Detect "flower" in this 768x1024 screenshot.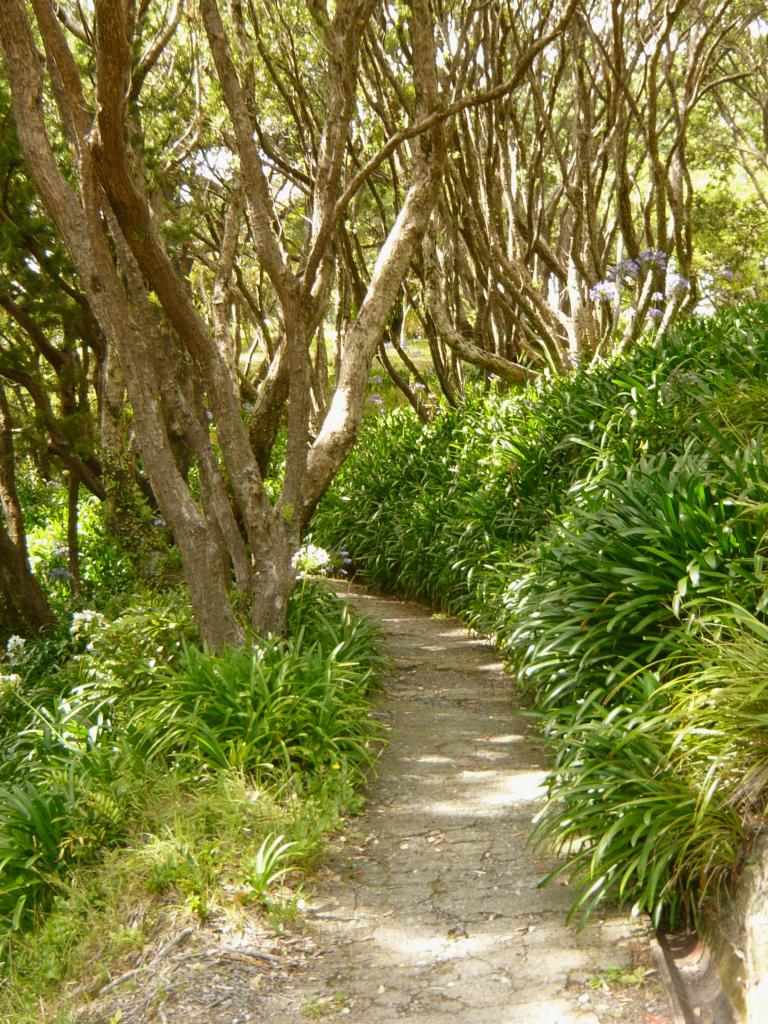
Detection: left=70, top=604, right=111, bottom=651.
